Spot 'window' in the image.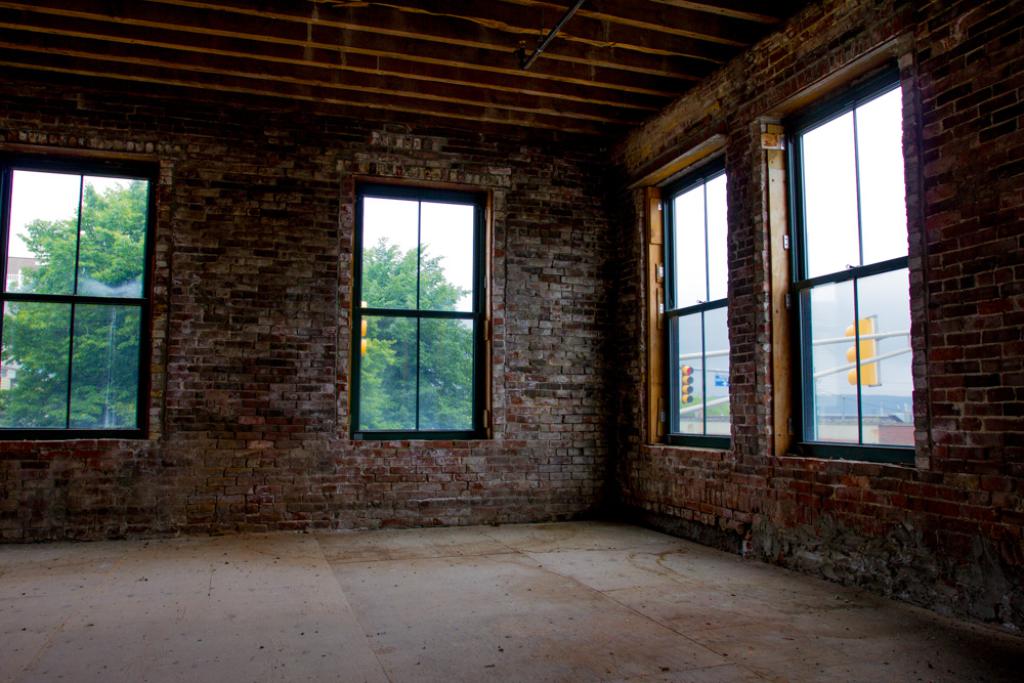
'window' found at [0,140,161,442].
